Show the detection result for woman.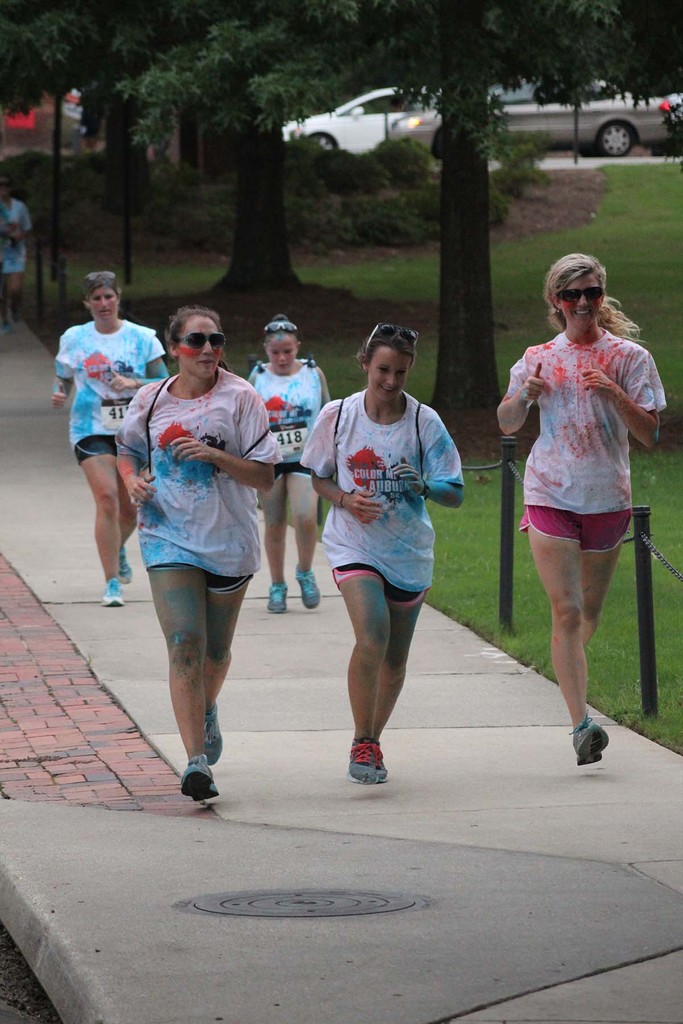
0, 182, 31, 326.
